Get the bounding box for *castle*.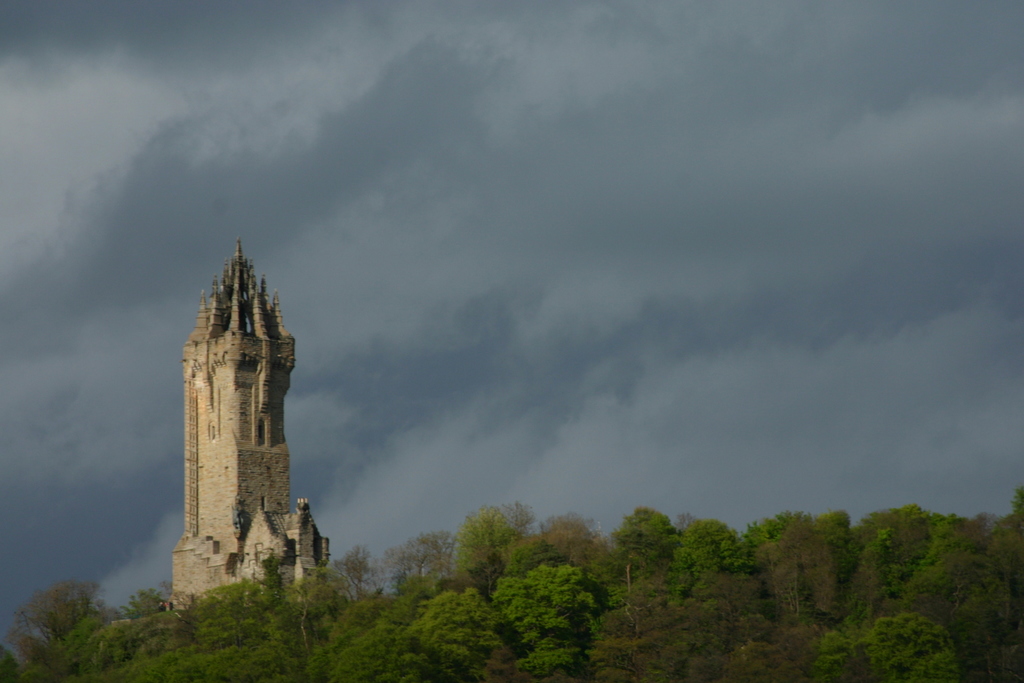
bbox=[165, 233, 335, 598].
